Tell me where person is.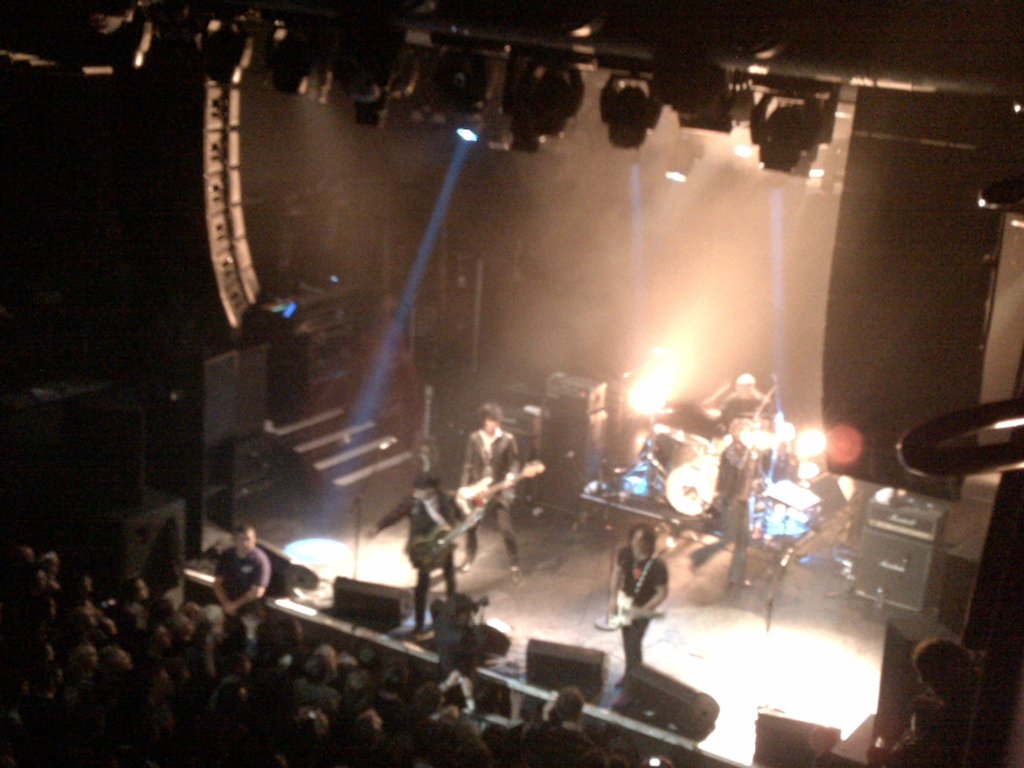
person is at BBox(458, 403, 520, 569).
